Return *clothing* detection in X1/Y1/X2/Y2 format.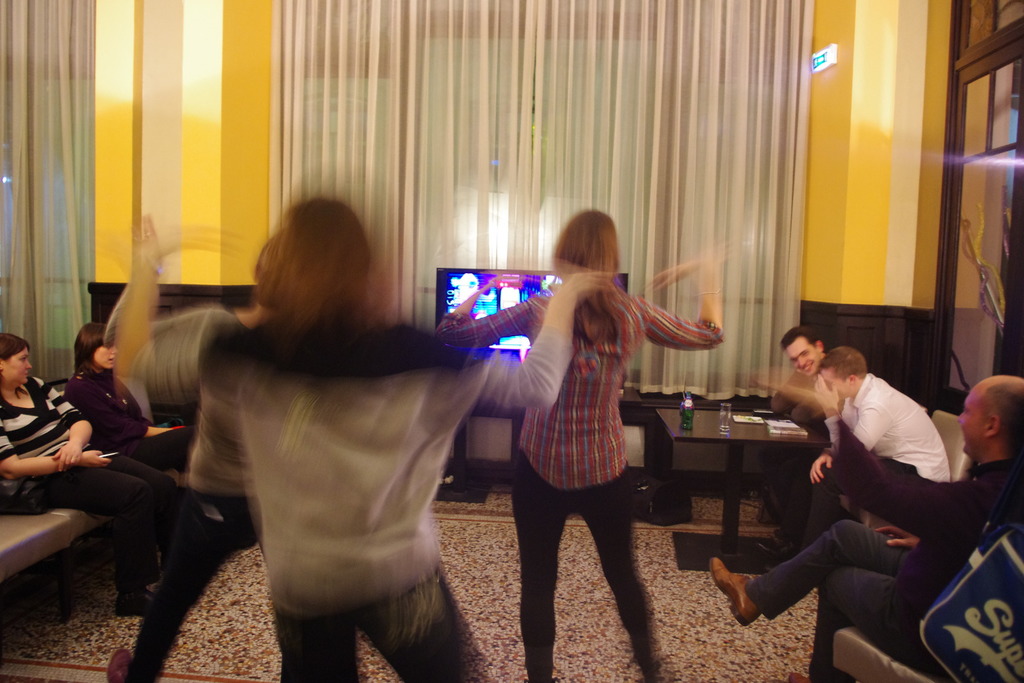
4/381/142/513.
